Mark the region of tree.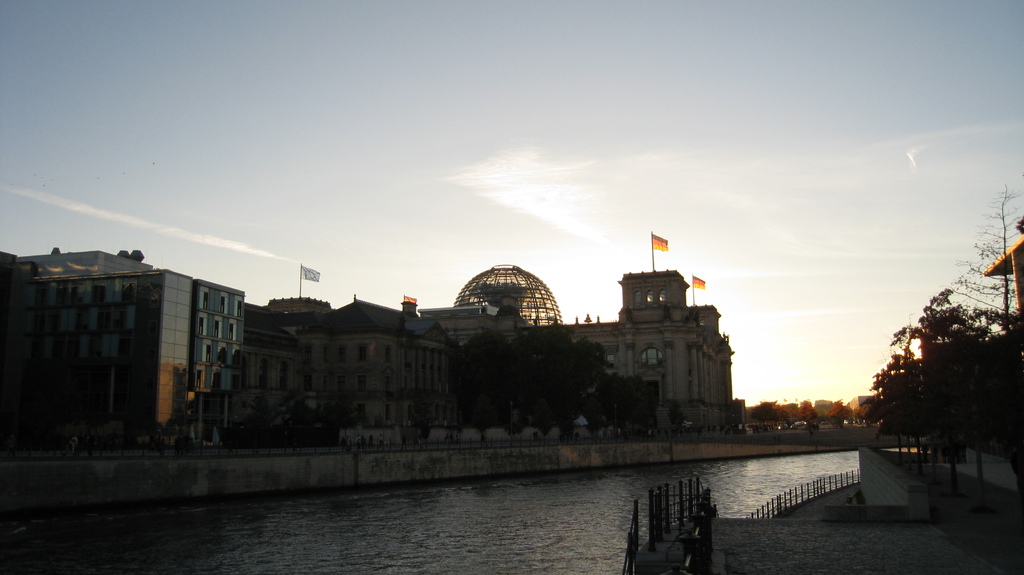
Region: 215/414/248/448.
